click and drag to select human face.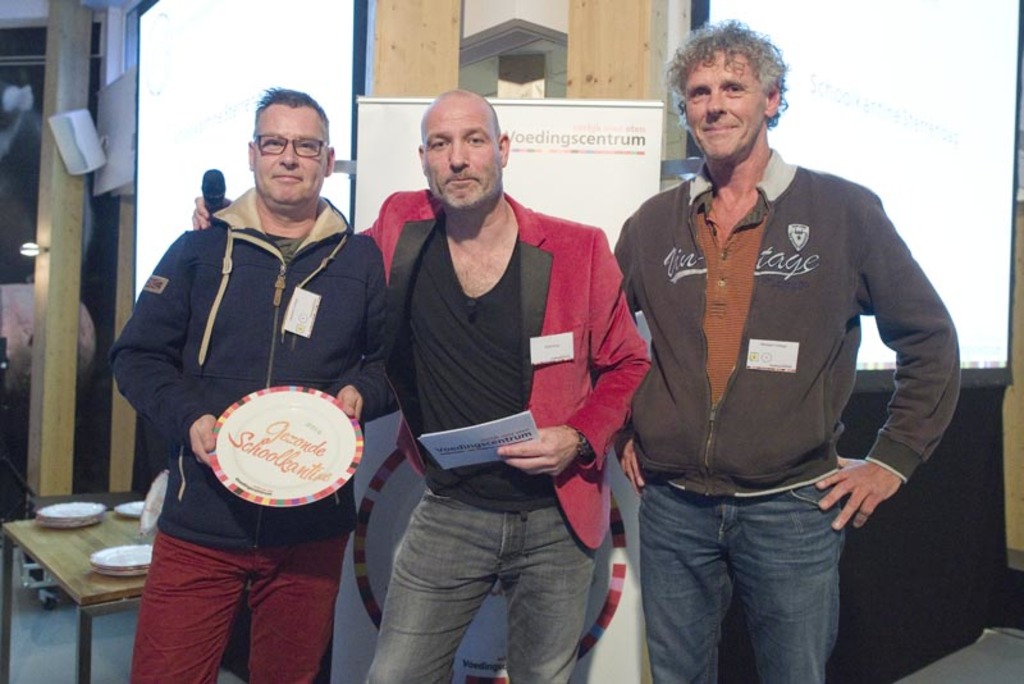
Selection: [682, 46, 762, 164].
